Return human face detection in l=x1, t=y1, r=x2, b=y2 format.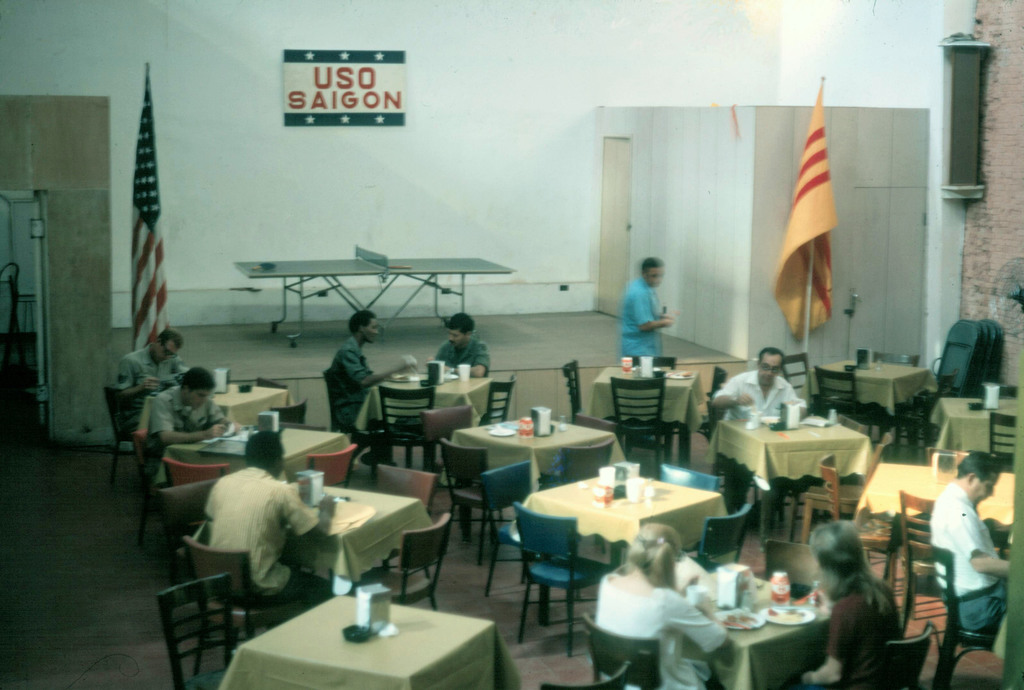
l=756, t=354, r=784, b=383.
